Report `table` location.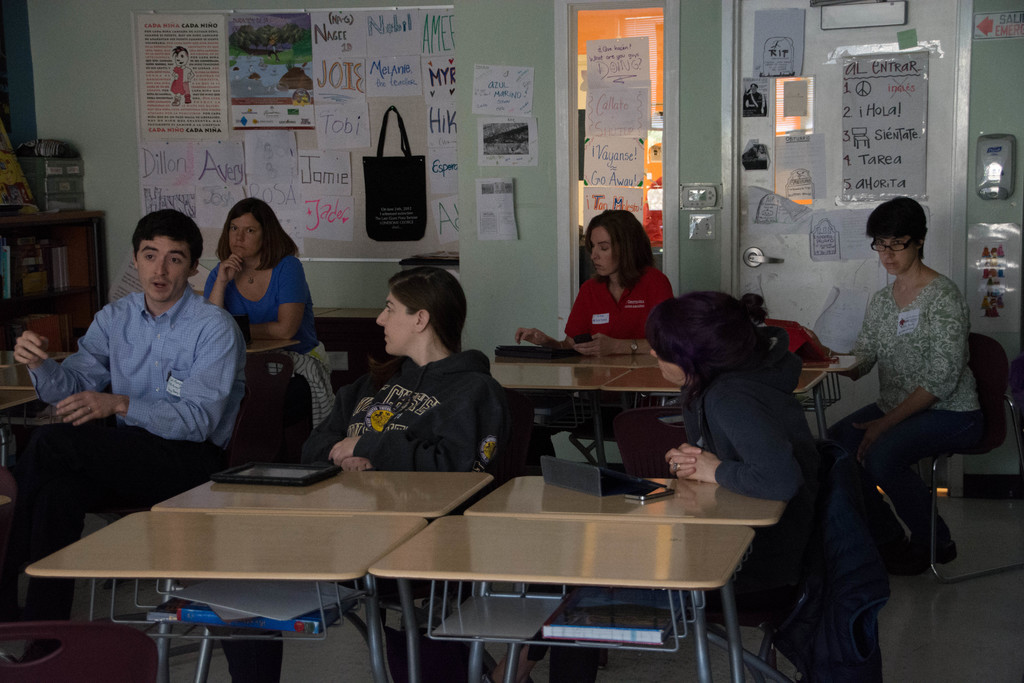
Report: pyautogui.locateOnScreen(813, 350, 860, 402).
